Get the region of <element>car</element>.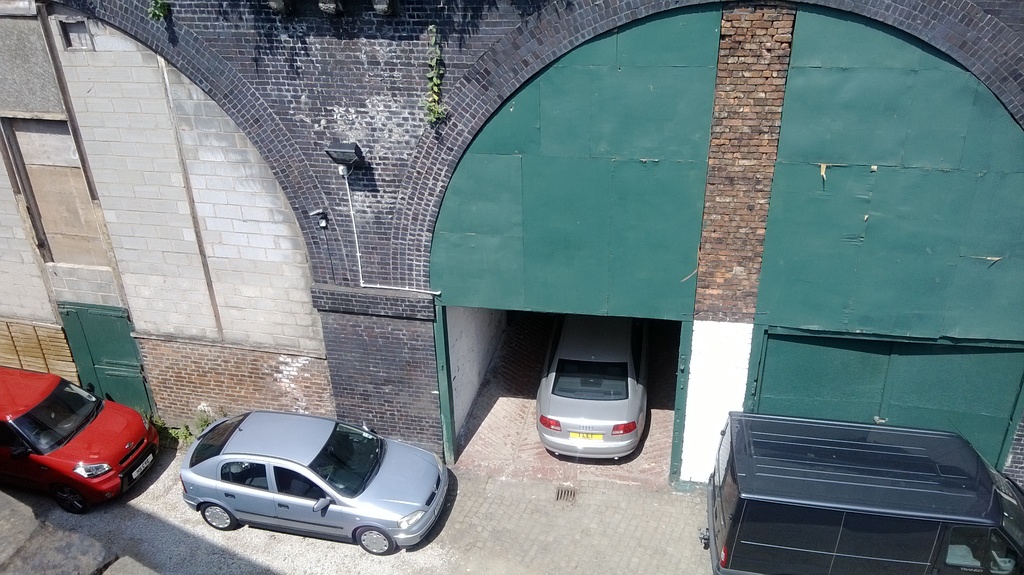
pyautogui.locateOnScreen(180, 411, 451, 555).
